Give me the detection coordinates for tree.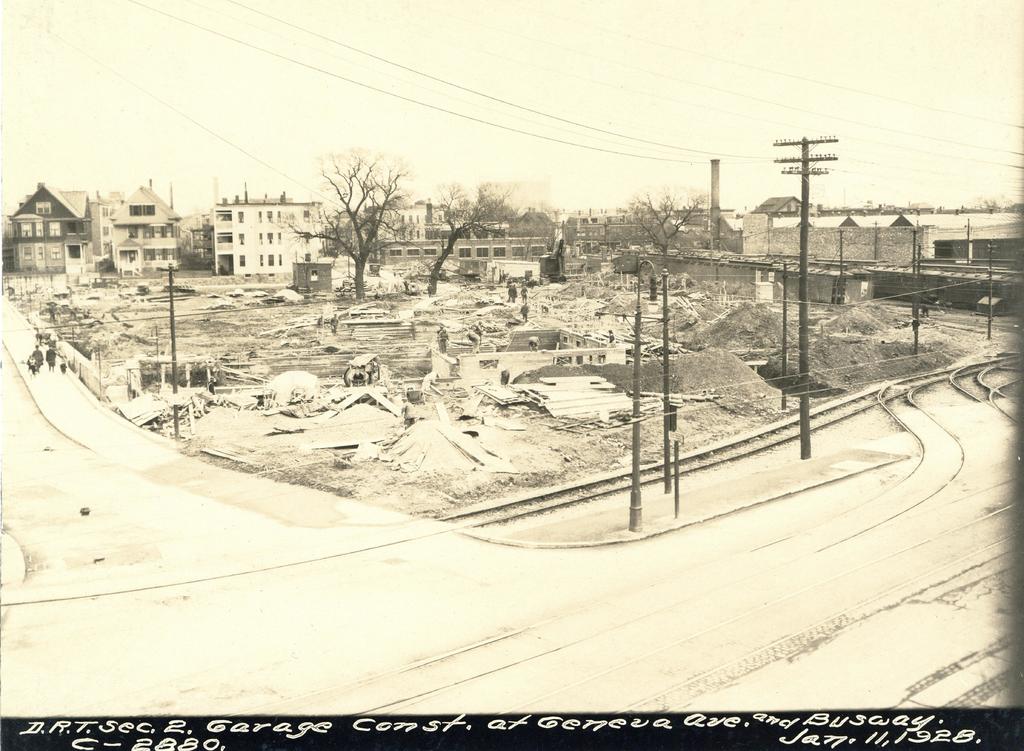
[x1=276, y1=145, x2=411, y2=305].
